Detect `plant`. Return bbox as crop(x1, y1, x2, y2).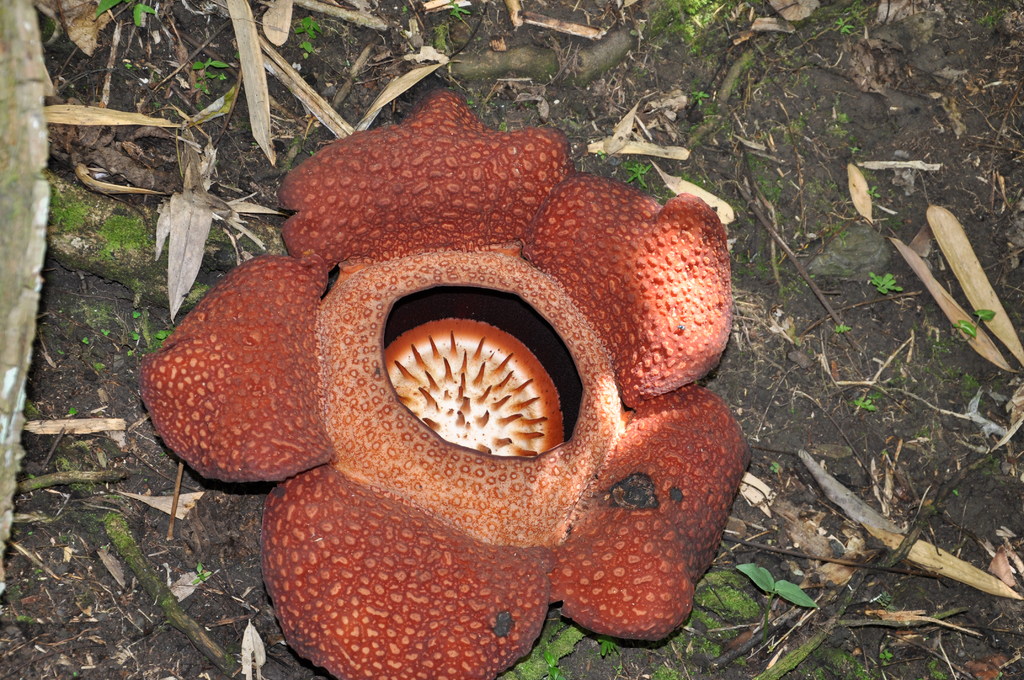
crop(157, 328, 178, 341).
